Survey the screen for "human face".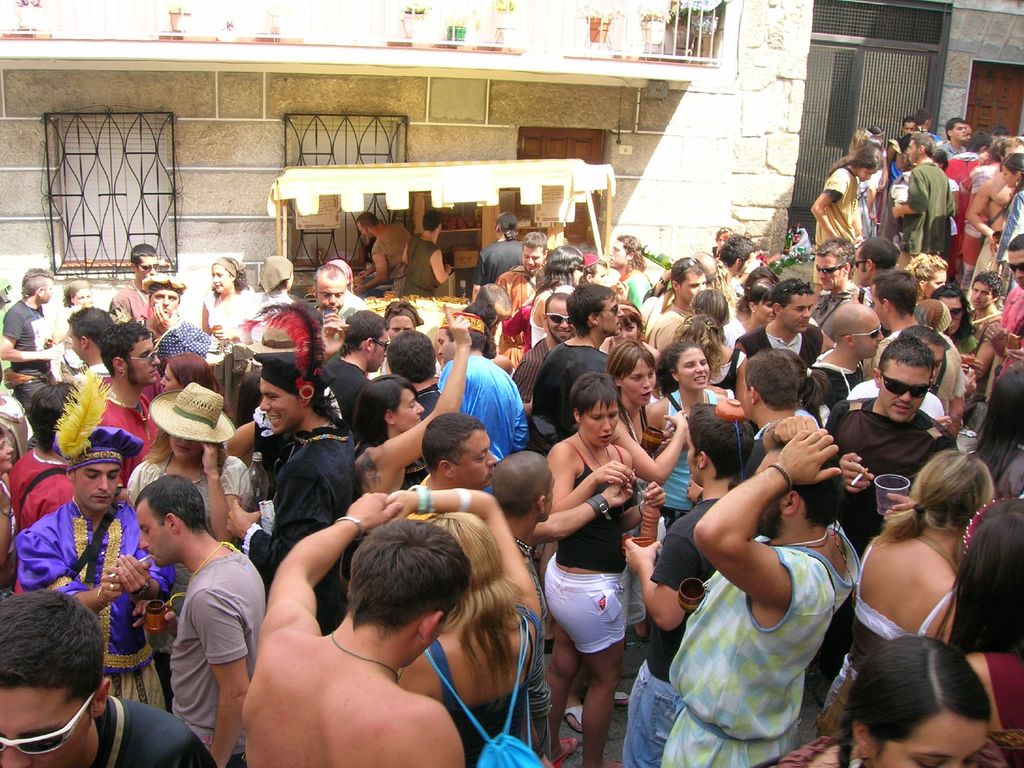
Survey found: 161/367/183/392.
